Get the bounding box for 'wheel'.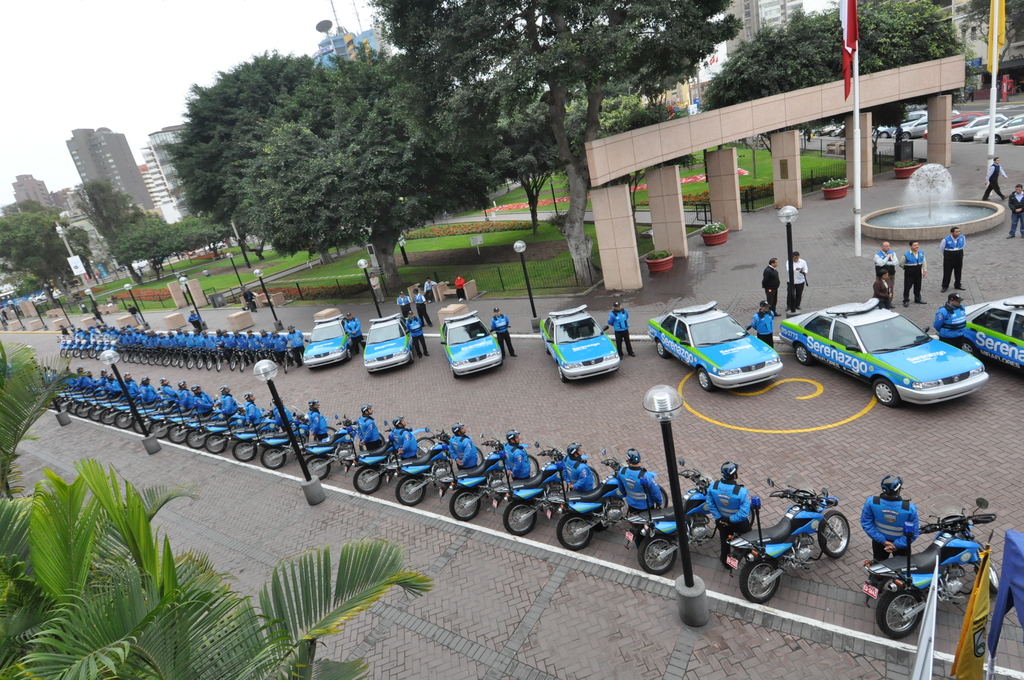
<region>871, 379, 902, 407</region>.
